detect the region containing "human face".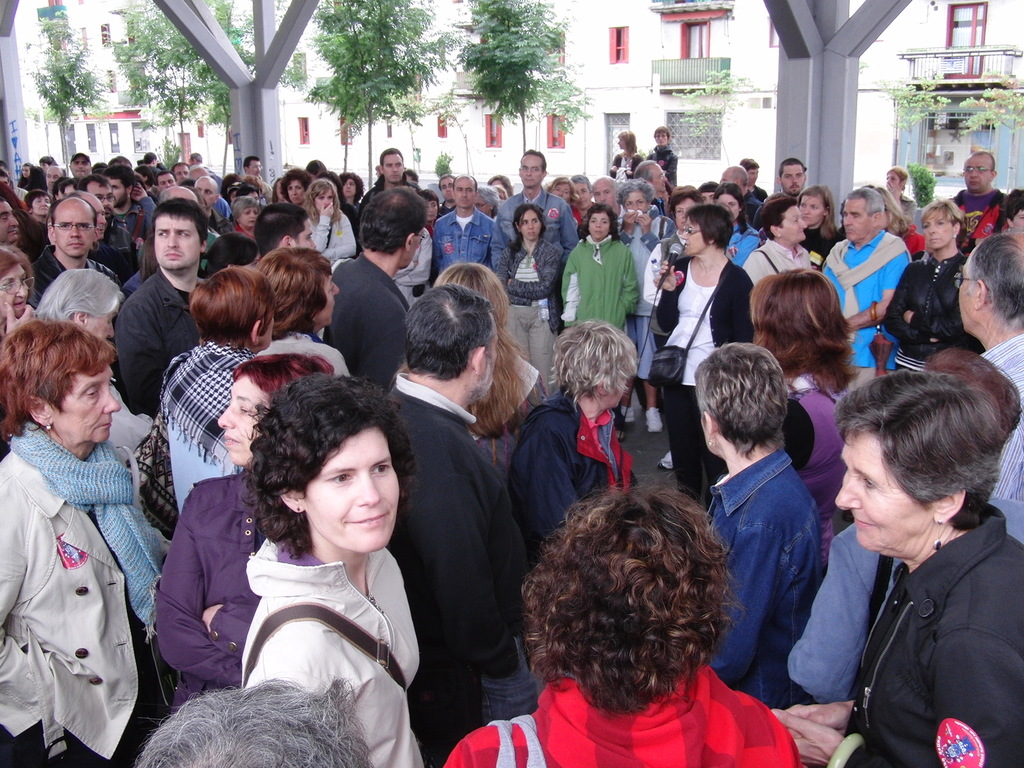
[625, 189, 648, 218].
